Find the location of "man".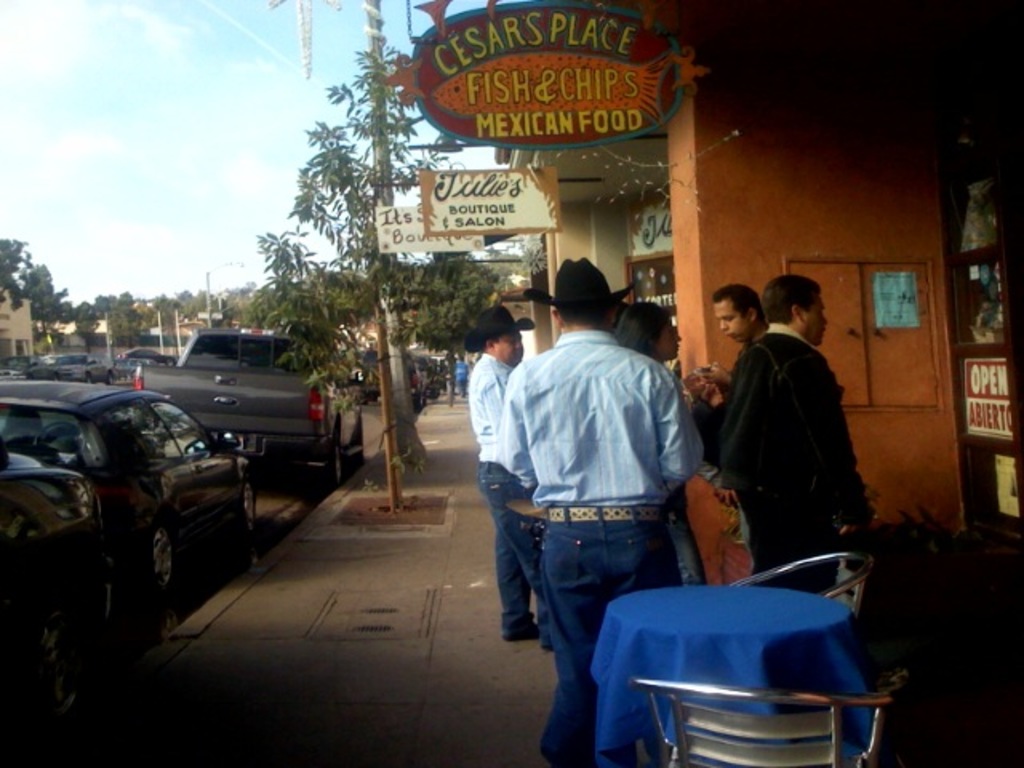
Location: {"left": 464, "top": 306, "right": 531, "bottom": 648}.
